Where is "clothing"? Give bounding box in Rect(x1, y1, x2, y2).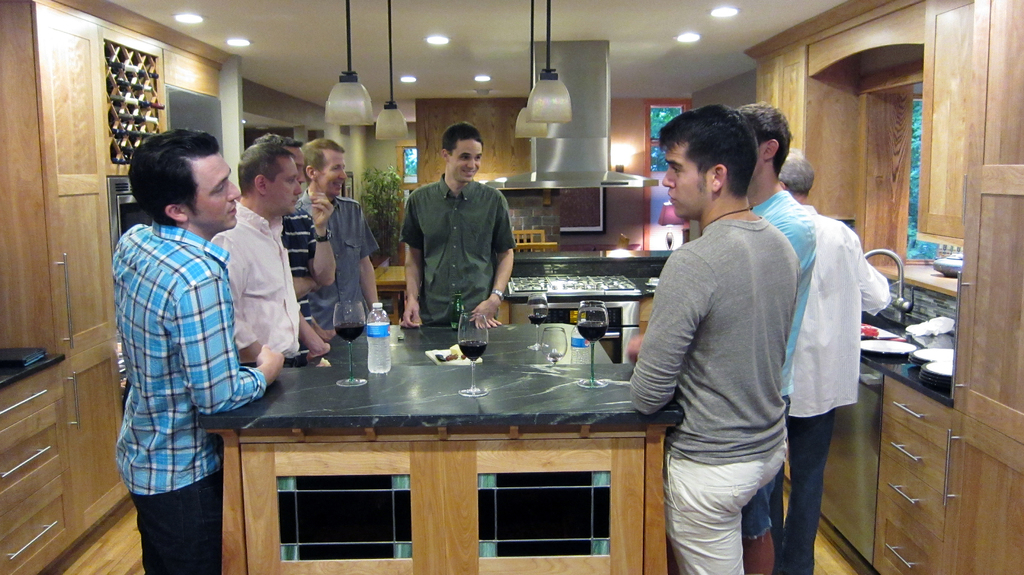
Rect(399, 174, 515, 325).
